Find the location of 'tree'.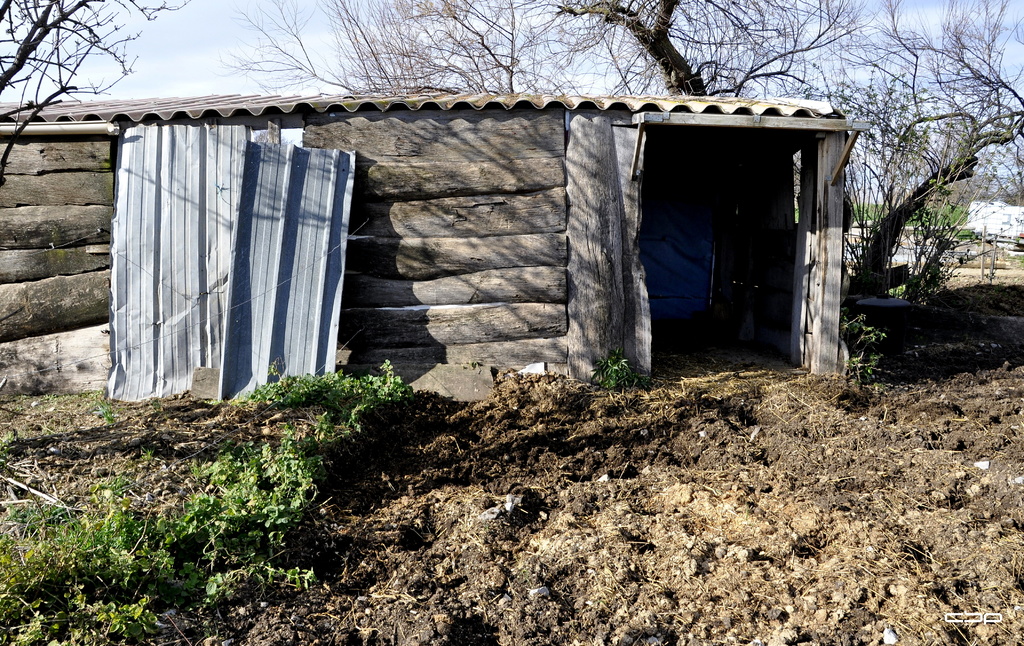
Location: select_region(770, 0, 1023, 295).
